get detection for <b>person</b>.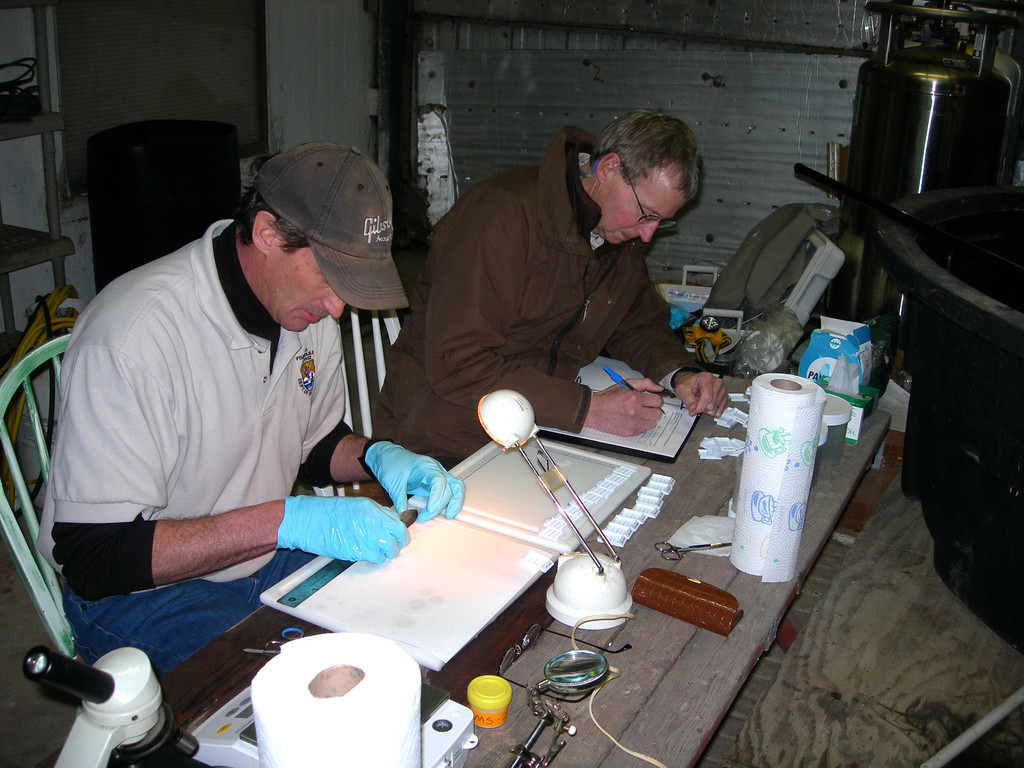
Detection: x1=376, y1=109, x2=735, y2=474.
